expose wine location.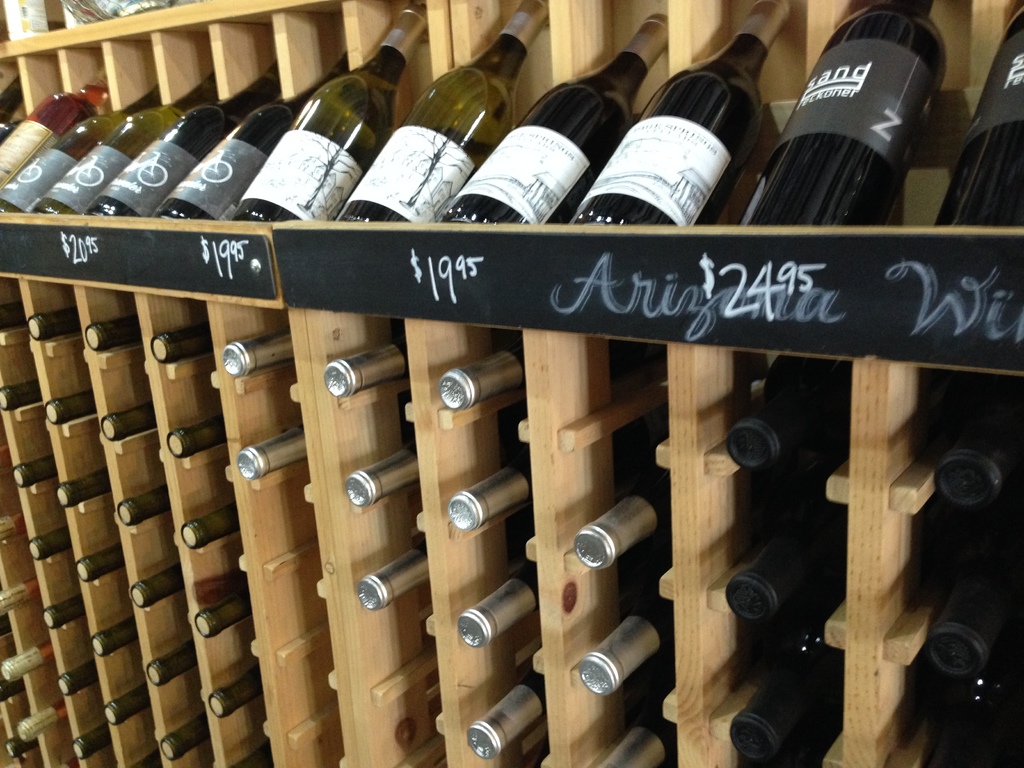
Exposed at (0,83,168,212).
